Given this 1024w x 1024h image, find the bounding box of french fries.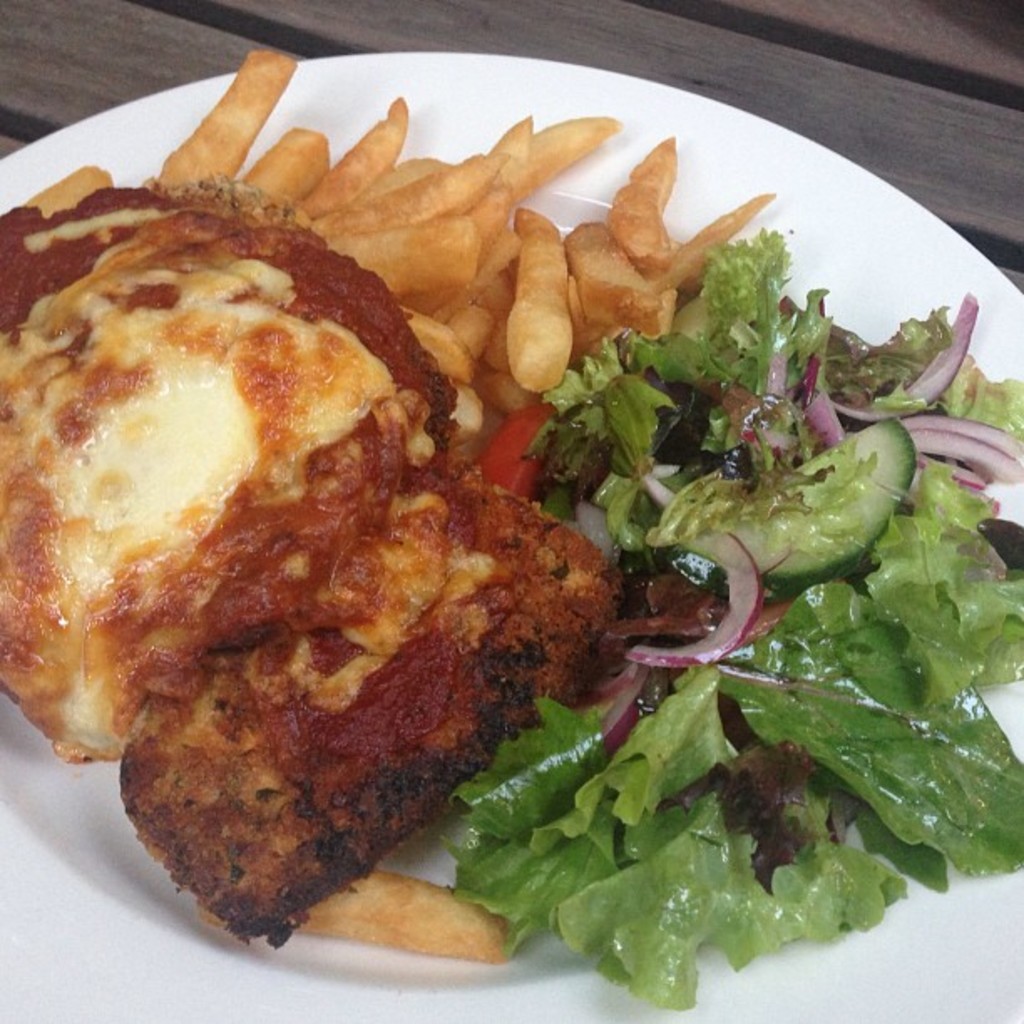
219 868 519 984.
